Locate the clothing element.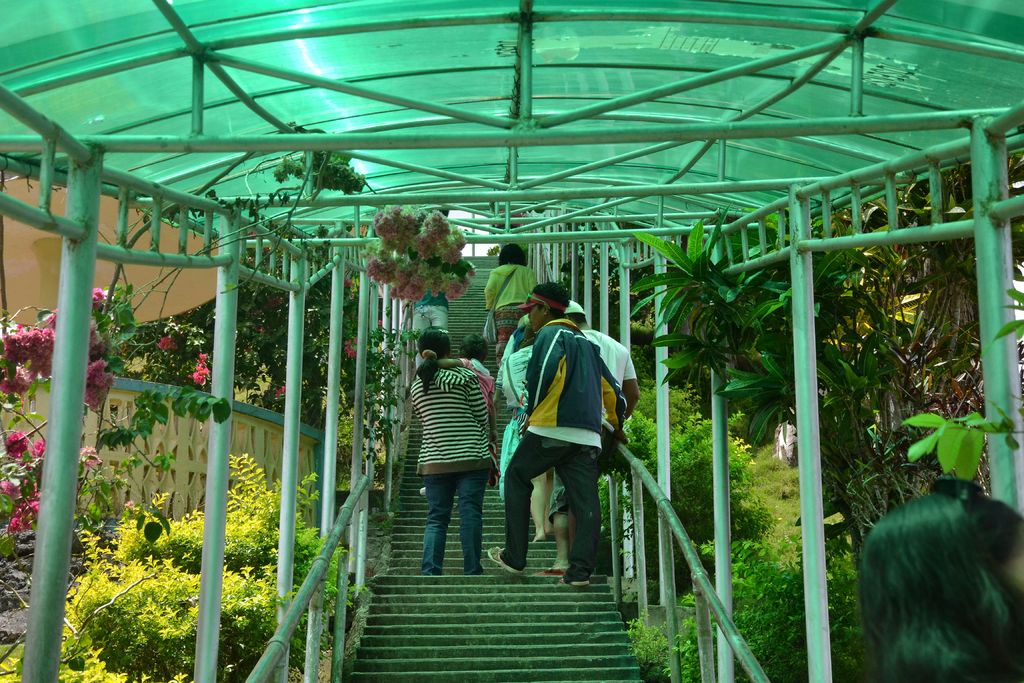
Element bbox: bbox=[413, 256, 468, 335].
